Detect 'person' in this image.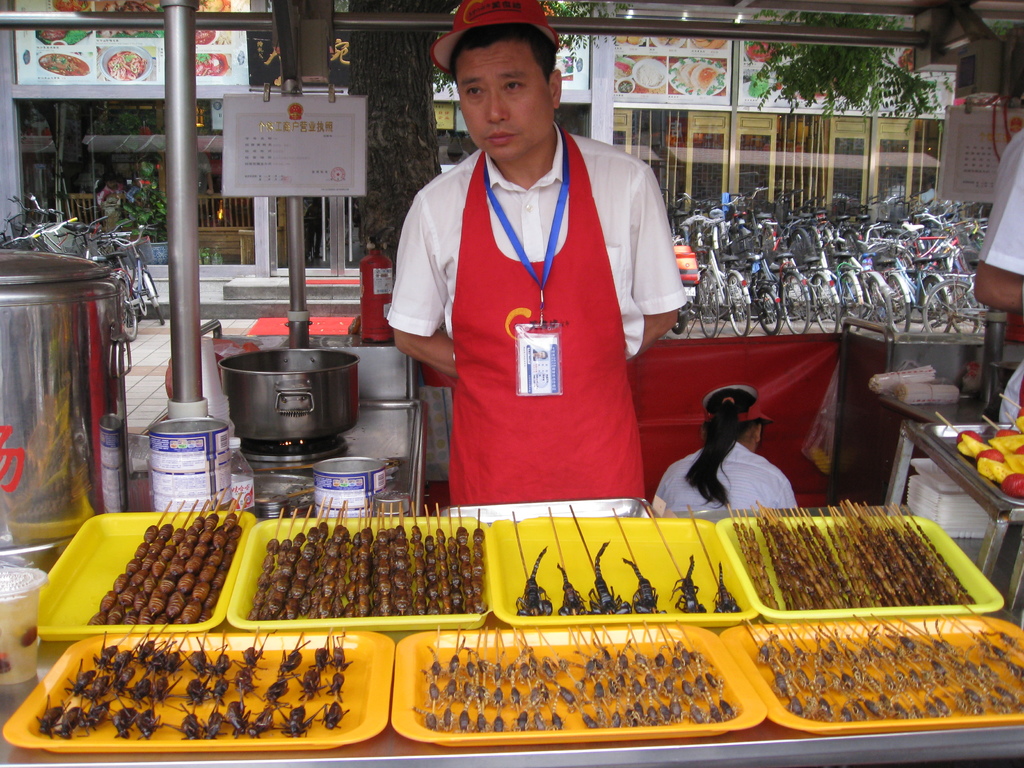
Detection: [left=398, top=25, right=678, bottom=557].
